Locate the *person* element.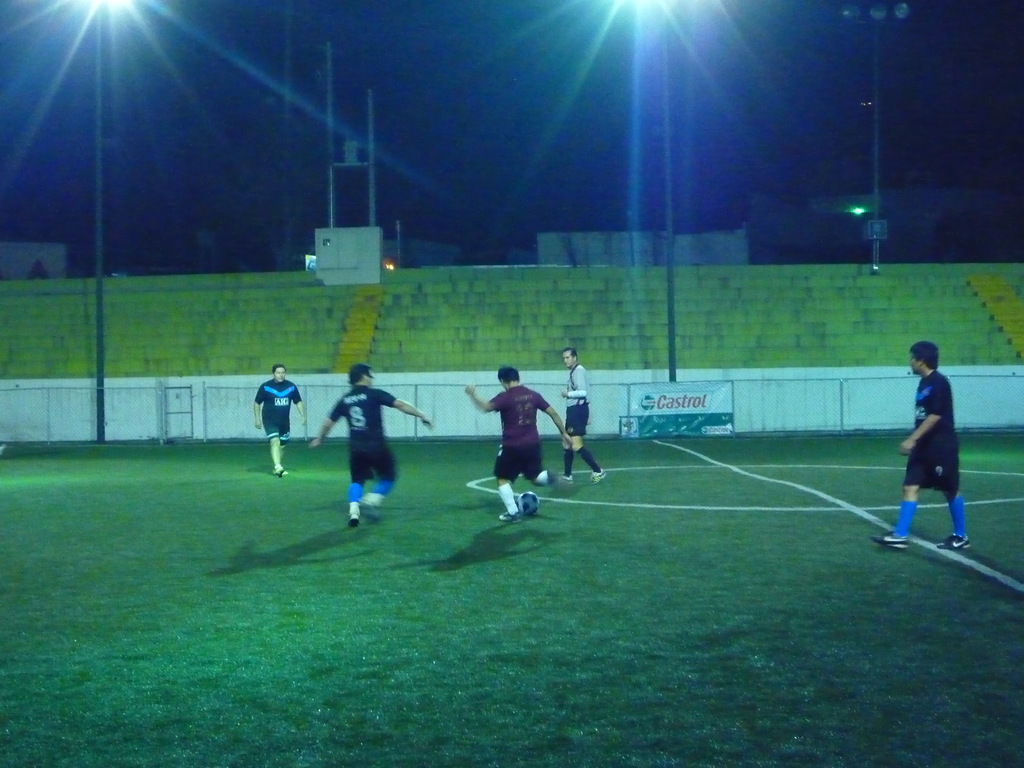
Element bbox: select_region(255, 364, 313, 479).
